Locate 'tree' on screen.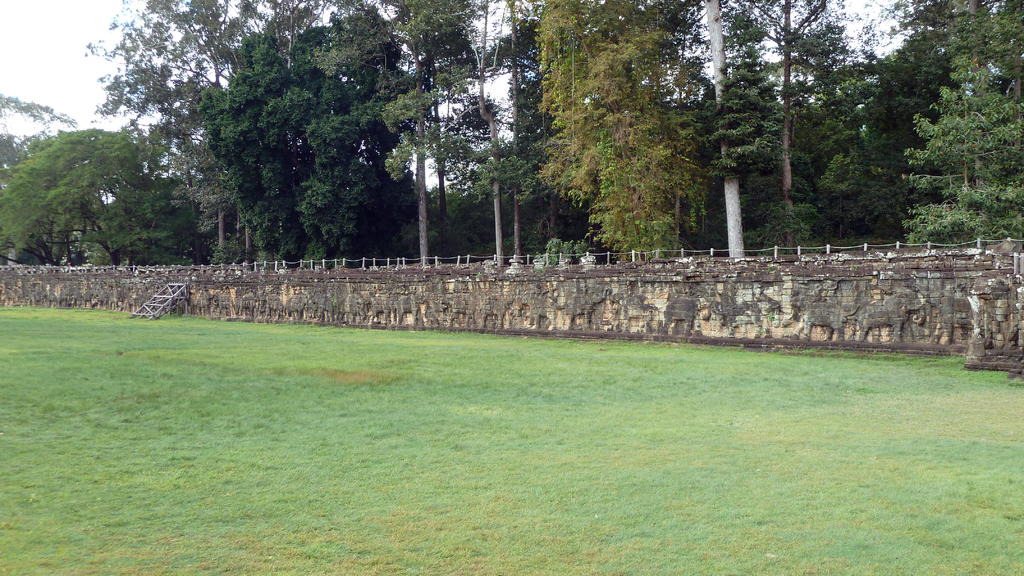
On screen at x1=859 y1=0 x2=956 y2=247.
